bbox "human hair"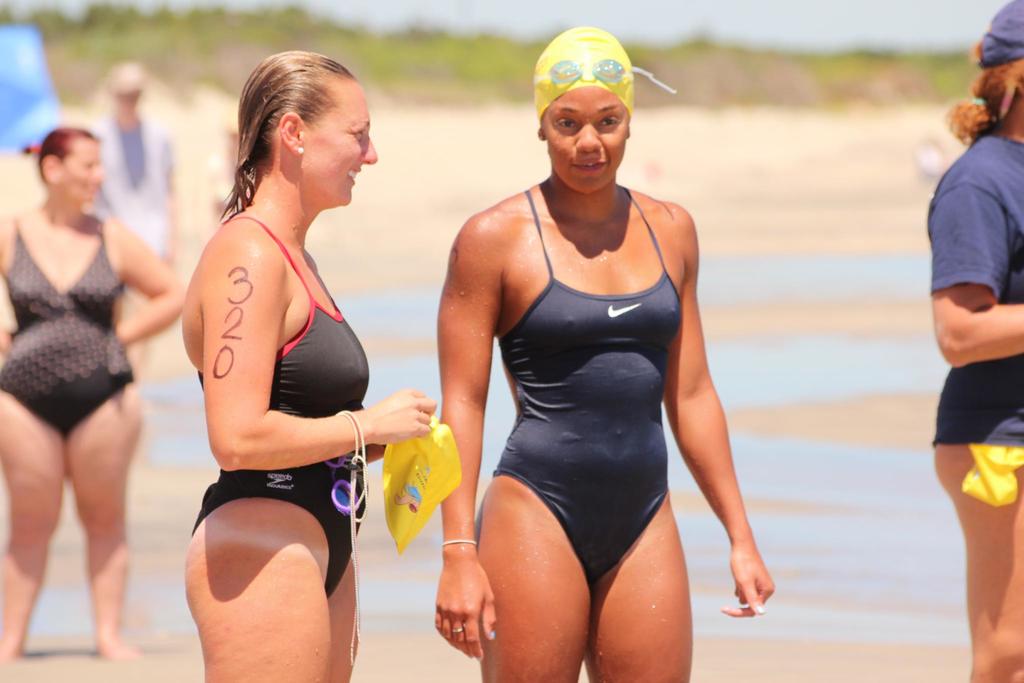
BBox(13, 124, 88, 178)
